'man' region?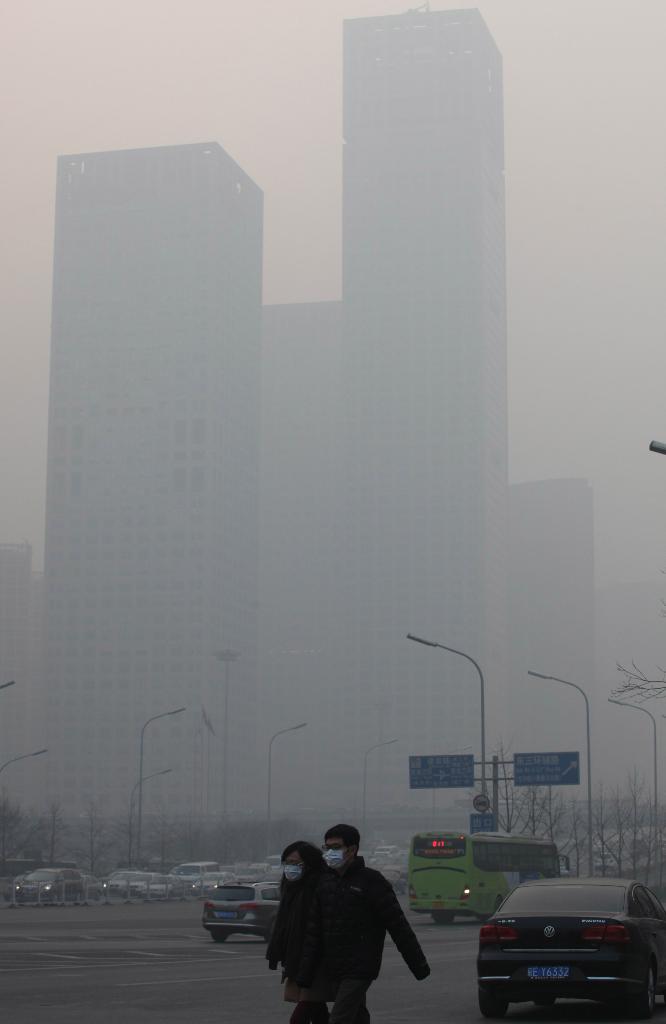
{"left": 279, "top": 833, "right": 442, "bottom": 1018}
